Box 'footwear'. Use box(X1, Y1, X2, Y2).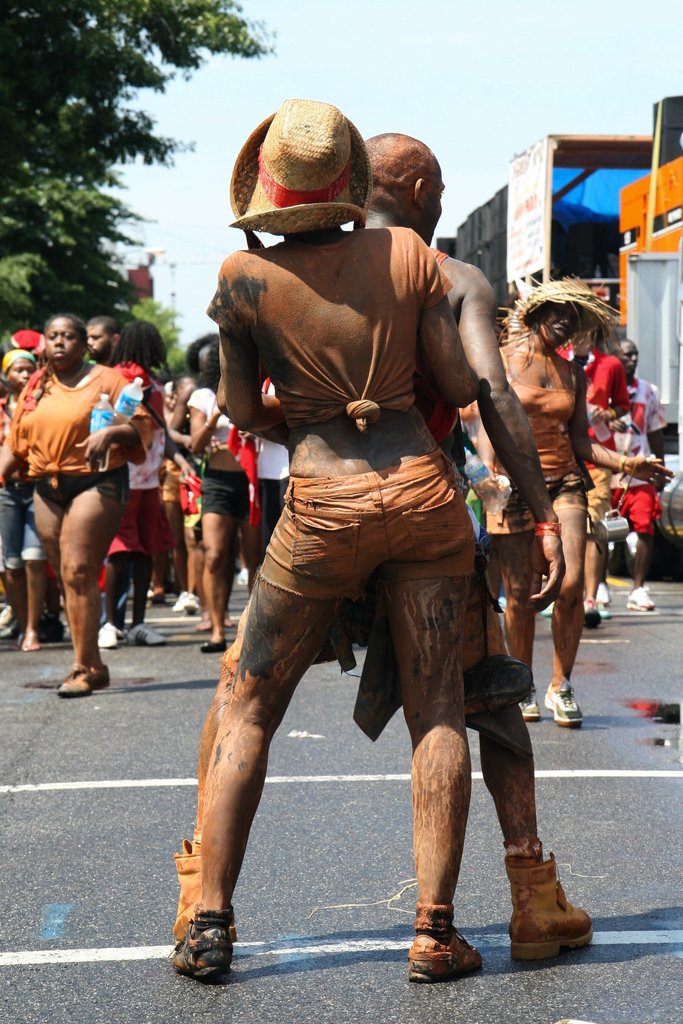
box(517, 859, 589, 968).
